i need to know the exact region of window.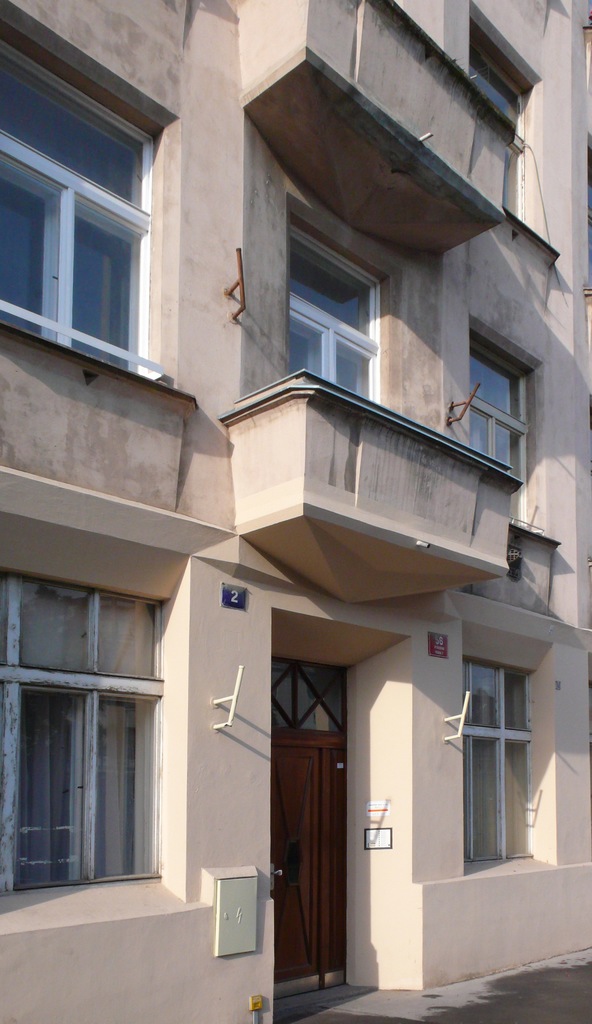
Region: x1=467 y1=337 x2=537 y2=532.
